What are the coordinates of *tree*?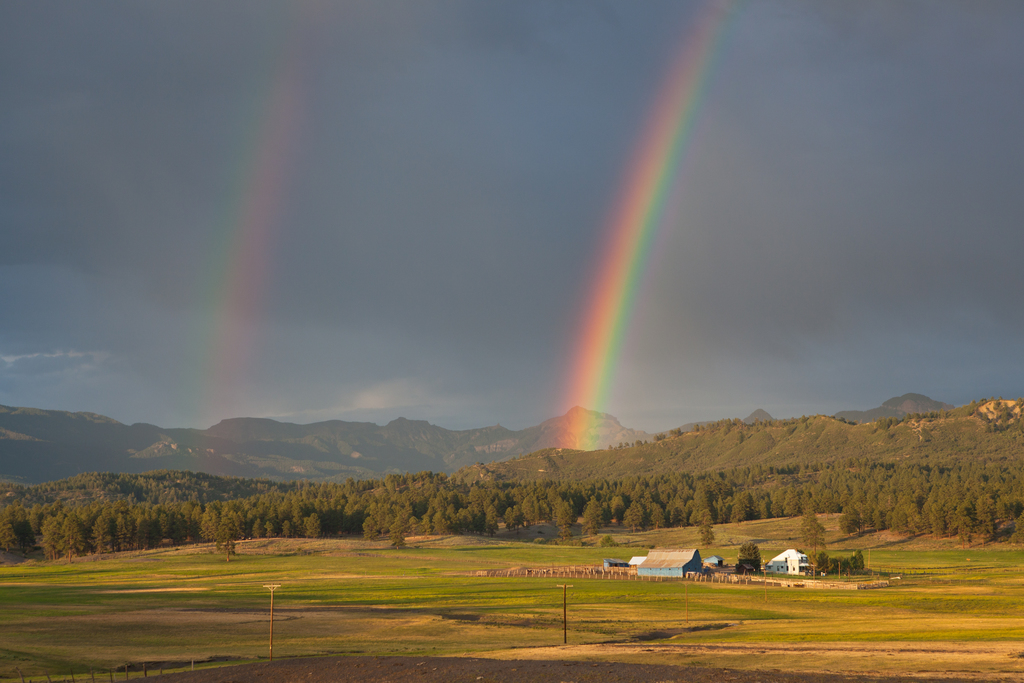
{"x1": 820, "y1": 548, "x2": 866, "y2": 576}.
